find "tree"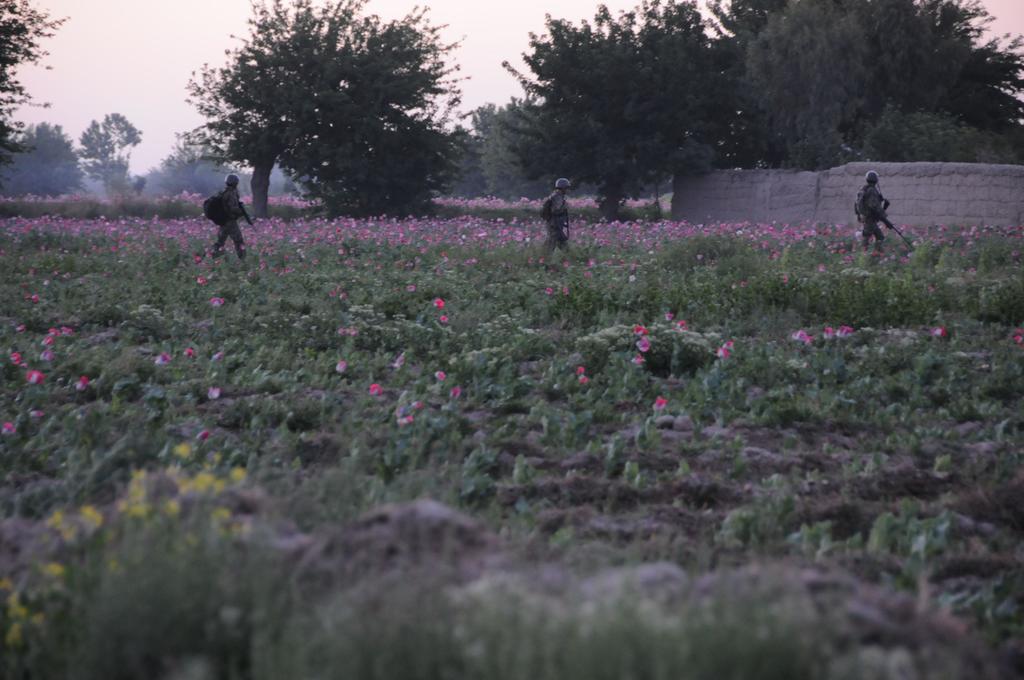
[0,119,86,199]
